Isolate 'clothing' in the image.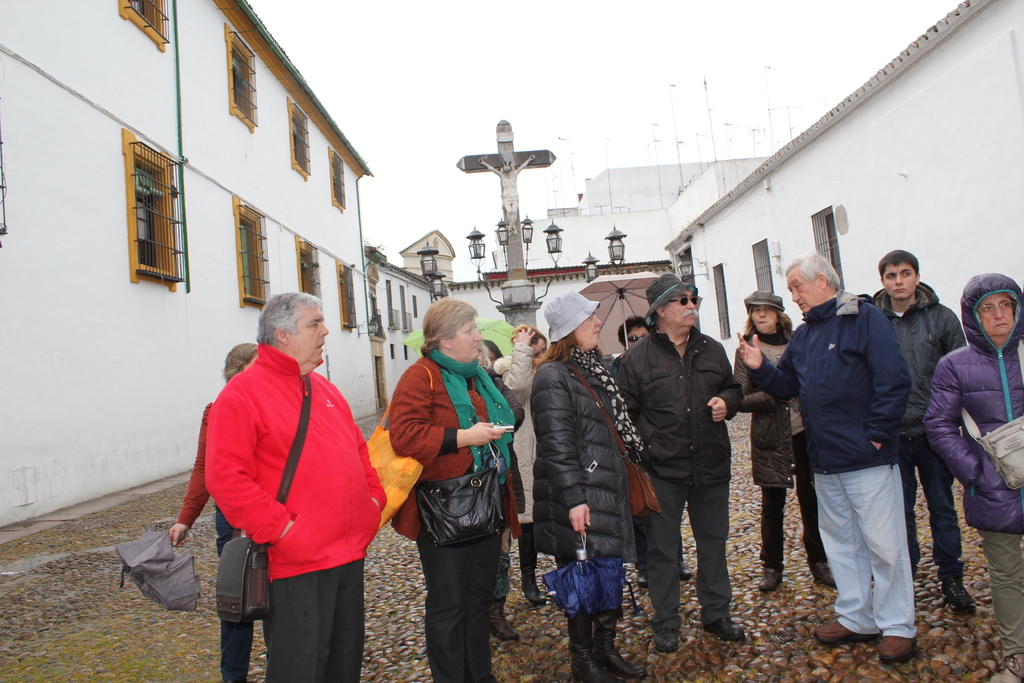
Isolated region: detection(812, 472, 919, 637).
